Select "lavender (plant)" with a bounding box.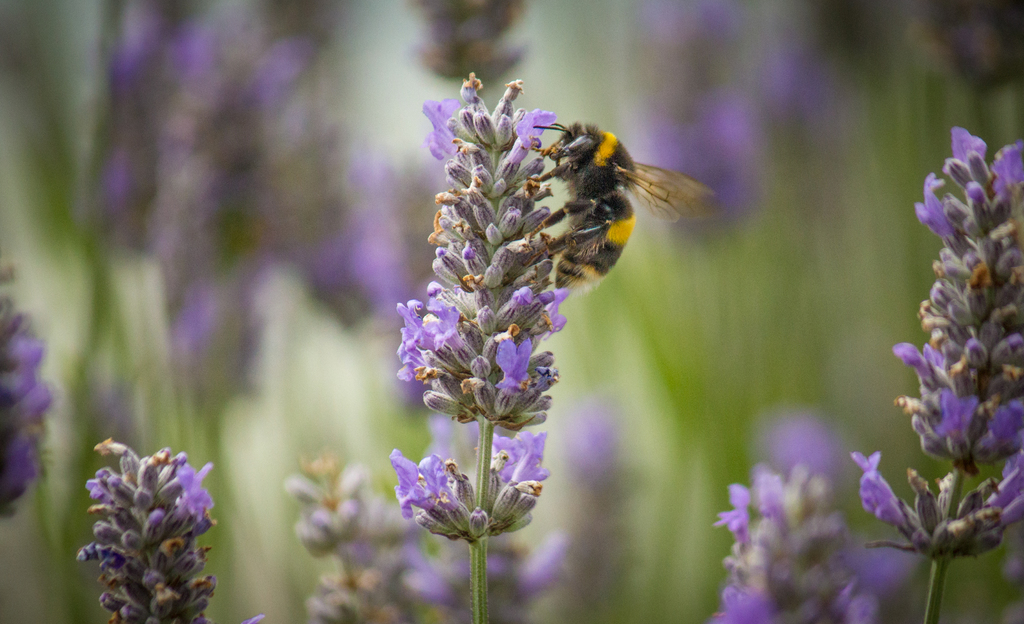
63, 424, 234, 623.
